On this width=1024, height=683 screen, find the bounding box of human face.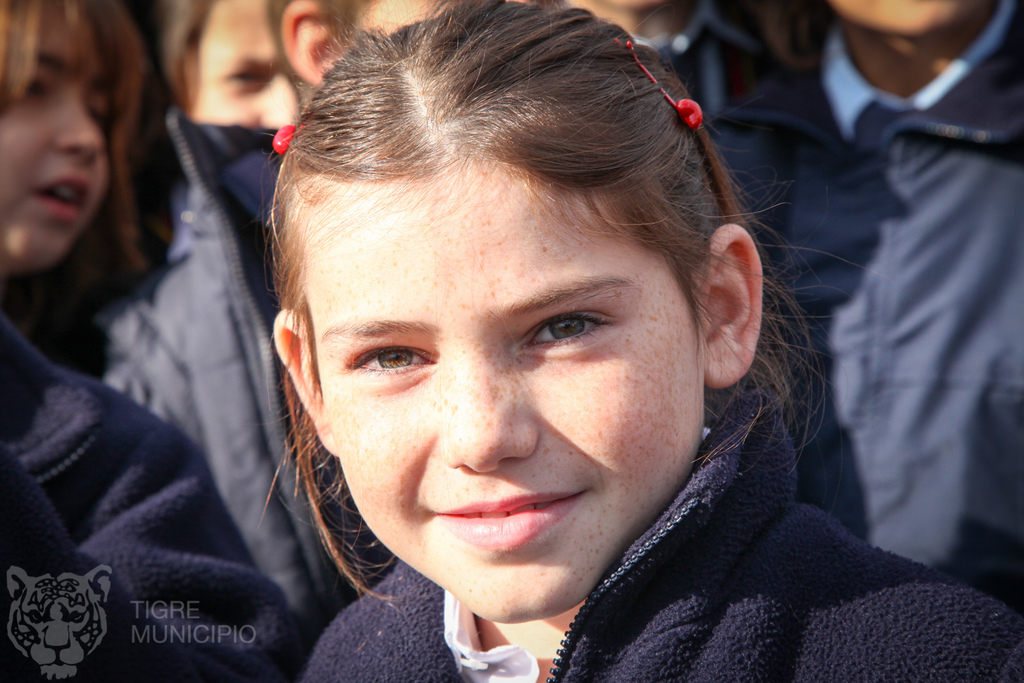
Bounding box: (left=310, top=179, right=700, bottom=627).
